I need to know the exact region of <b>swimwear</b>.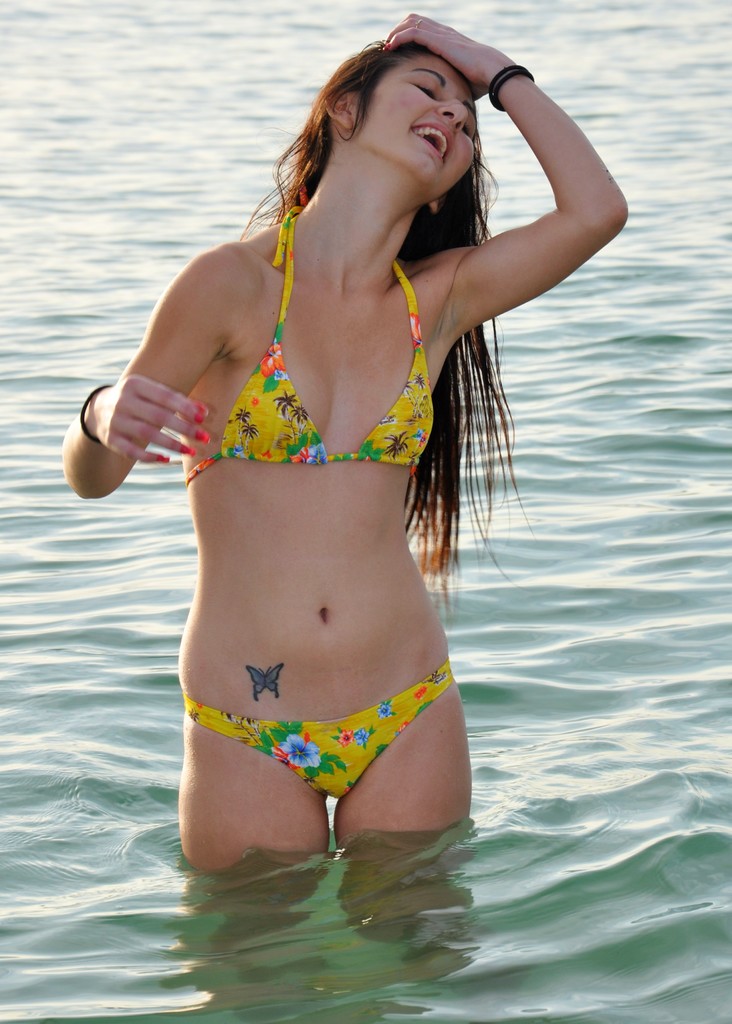
Region: rect(187, 663, 457, 796).
